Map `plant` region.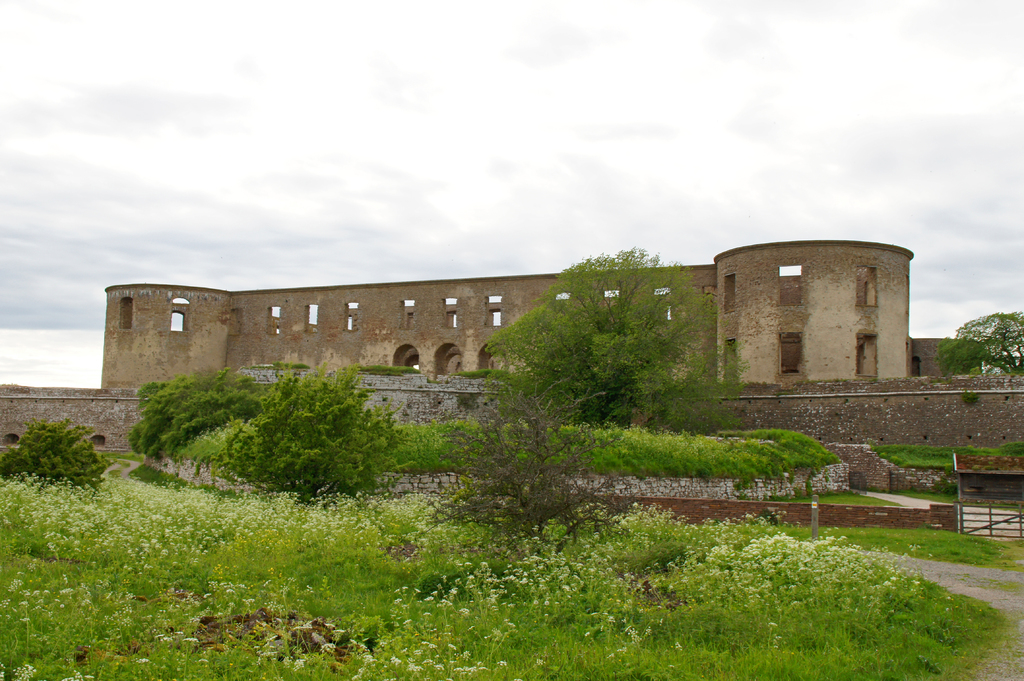
Mapped to crop(863, 437, 1023, 470).
